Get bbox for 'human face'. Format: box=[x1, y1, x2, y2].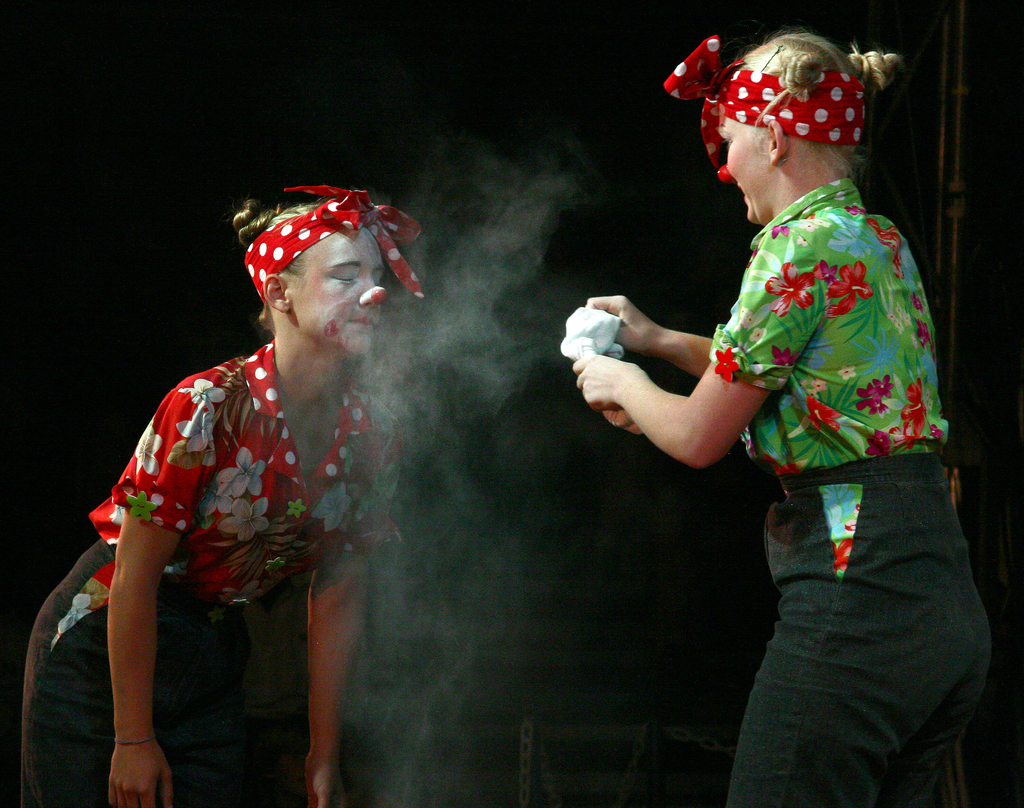
box=[714, 112, 775, 227].
